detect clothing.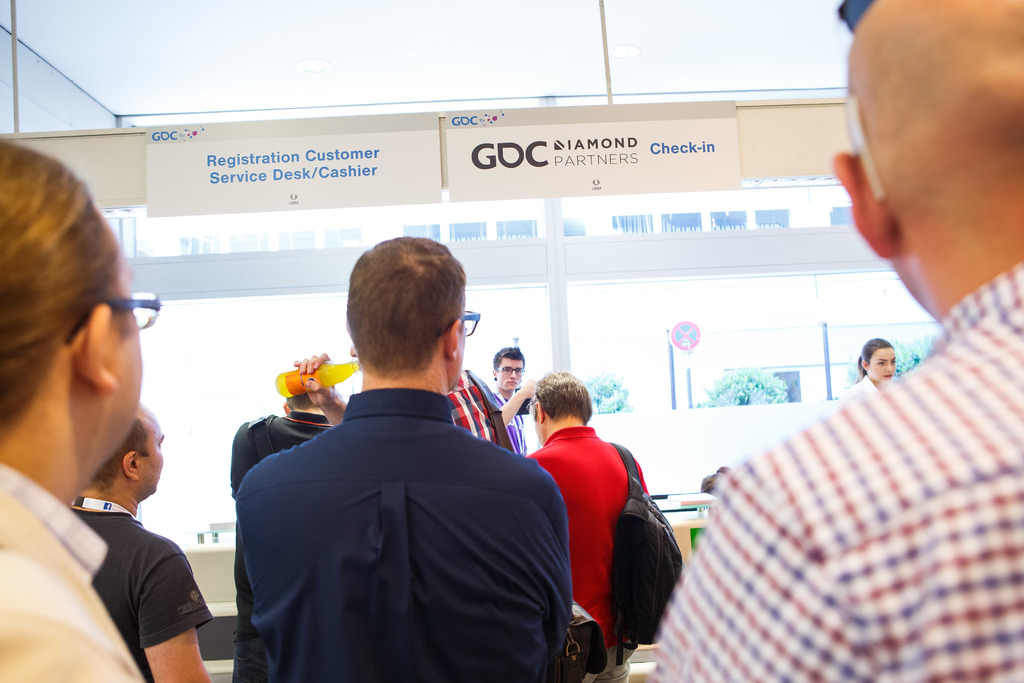
Detected at 545/404/670/666.
